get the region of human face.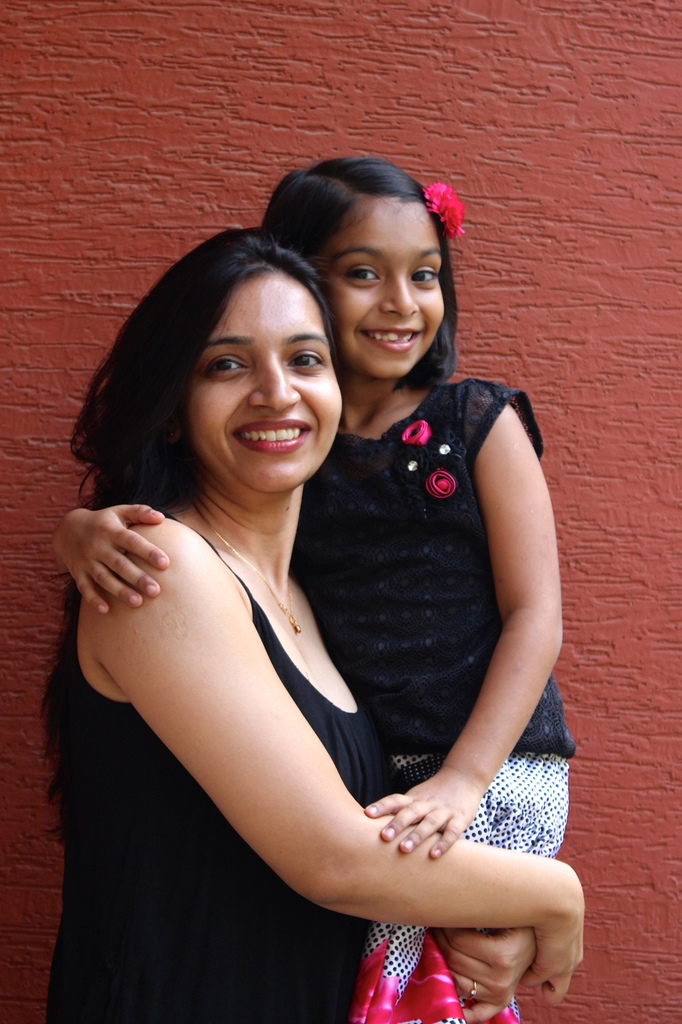
[left=316, top=198, right=439, bottom=374].
